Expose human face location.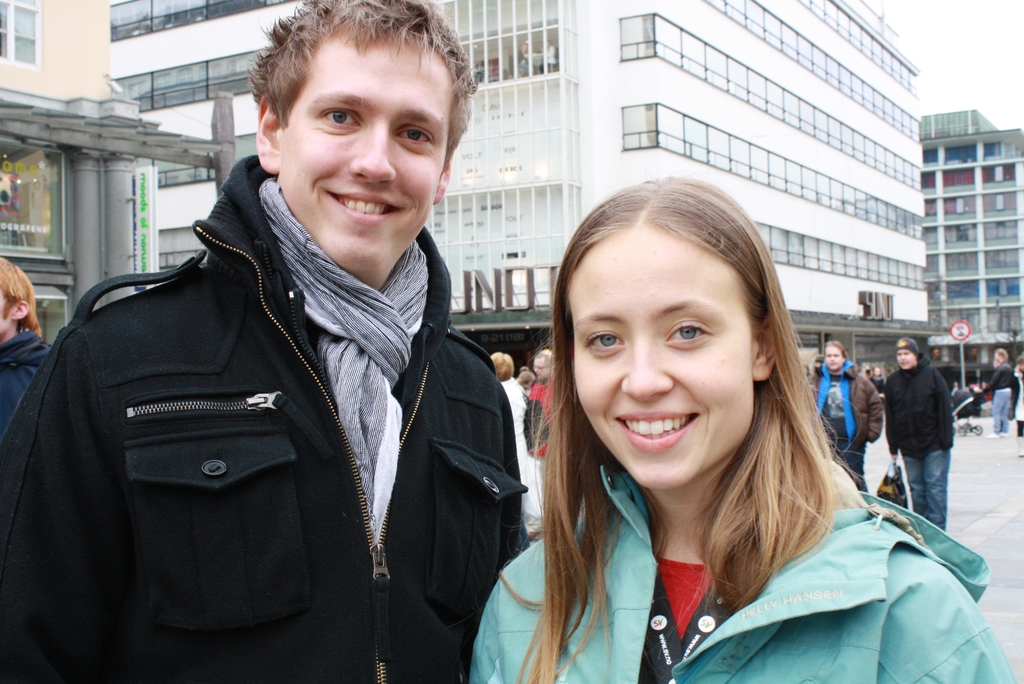
Exposed at 995,350,1001,362.
